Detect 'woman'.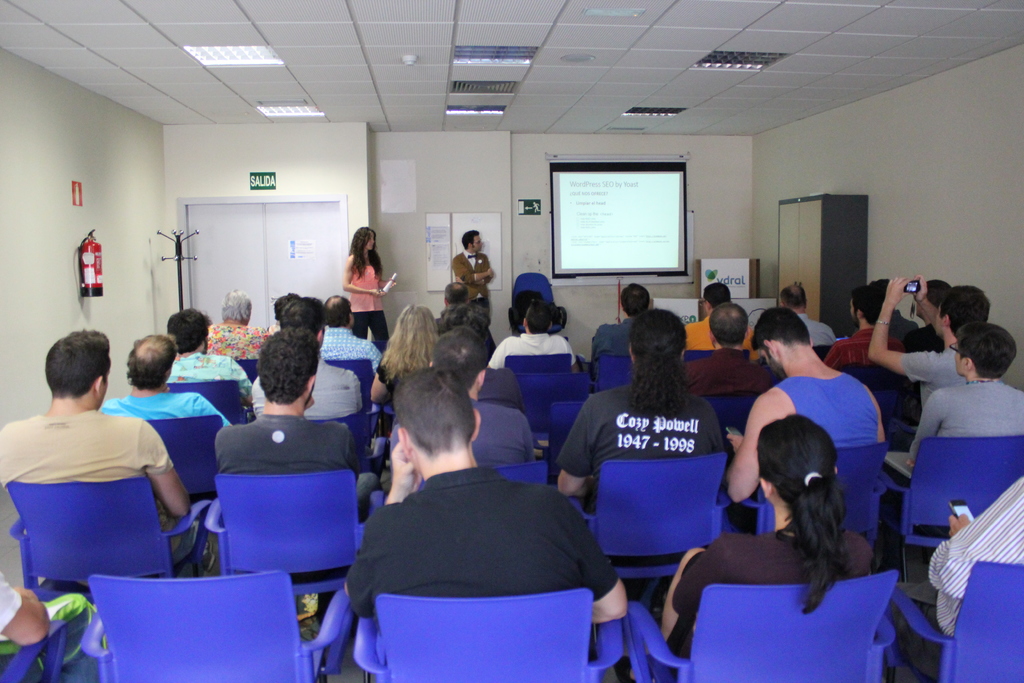
Detected at x1=205 y1=288 x2=271 y2=363.
